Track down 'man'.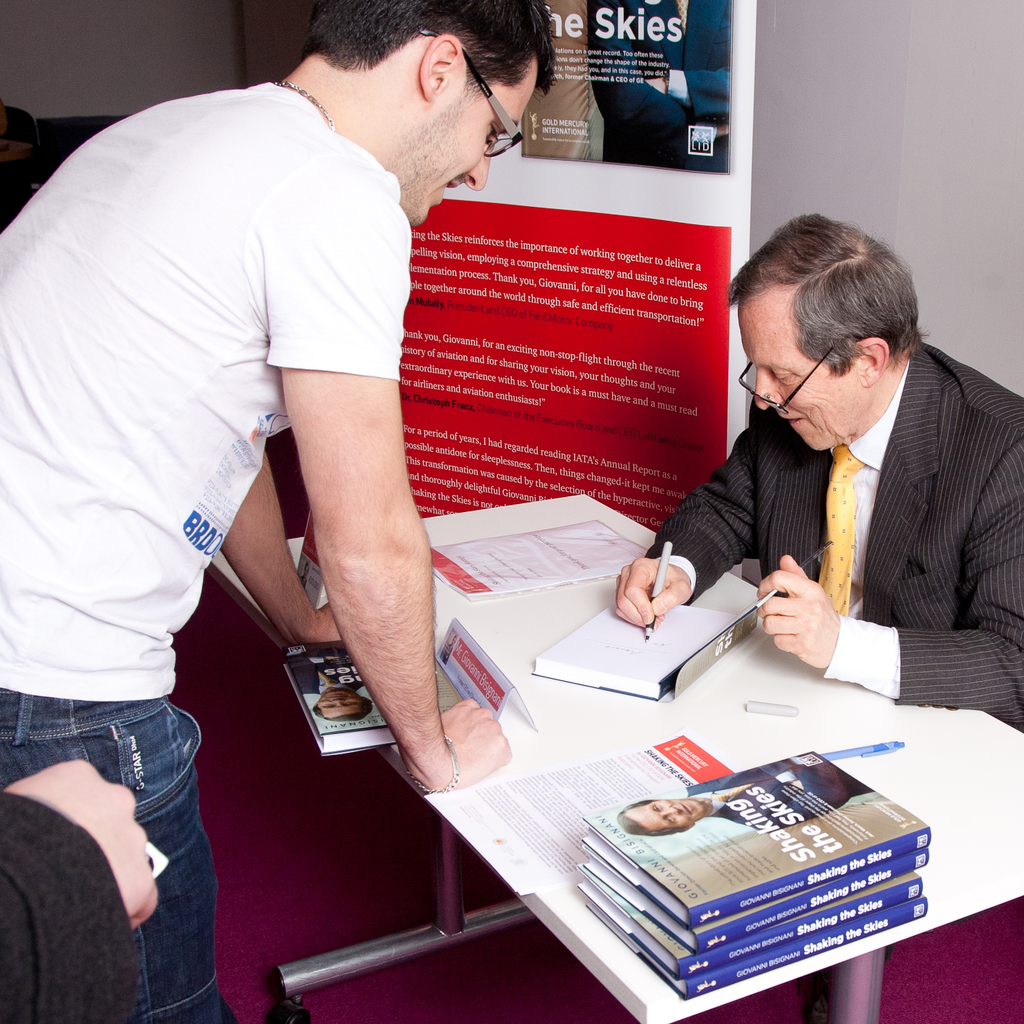
Tracked to BBox(599, 204, 1023, 735).
